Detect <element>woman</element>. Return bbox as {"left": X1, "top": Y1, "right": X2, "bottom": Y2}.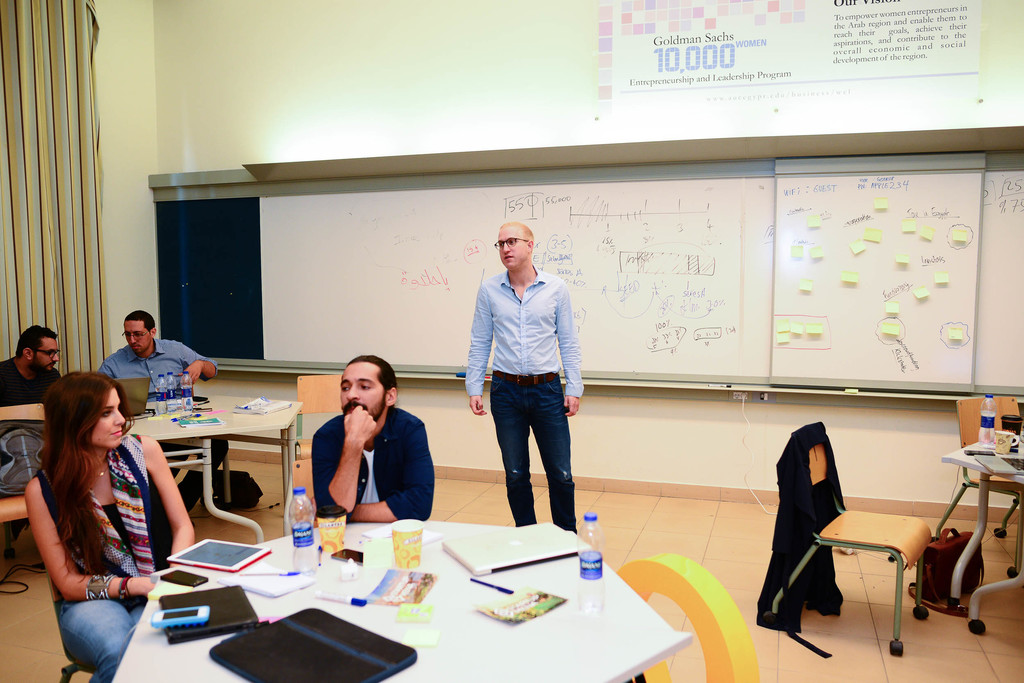
{"left": 20, "top": 350, "right": 165, "bottom": 664}.
